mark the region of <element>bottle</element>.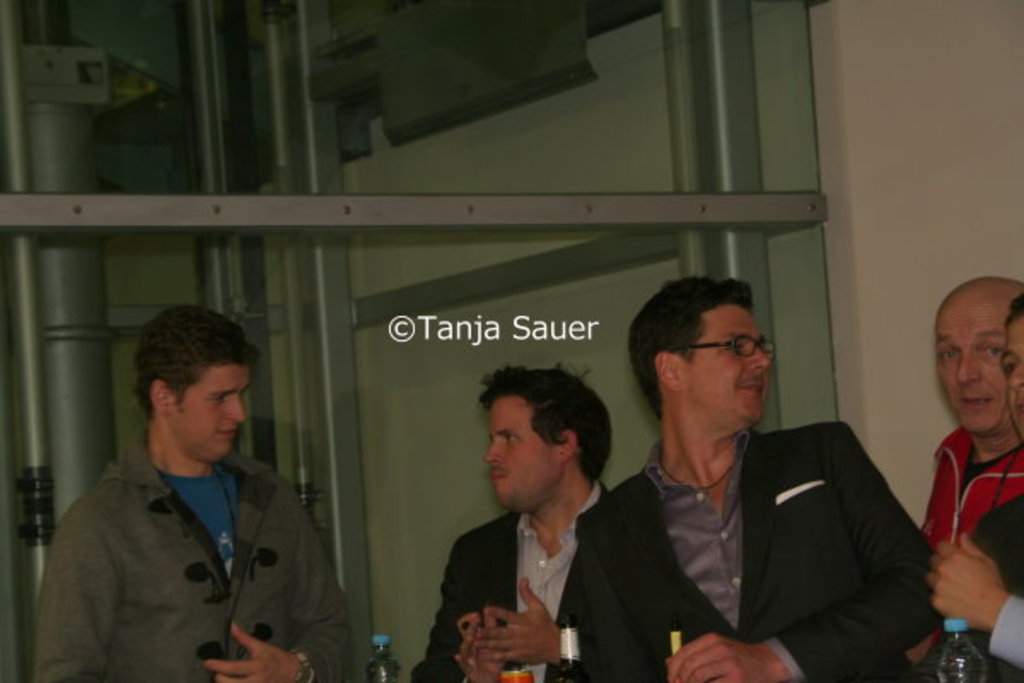
Region: Rect(544, 613, 592, 681).
